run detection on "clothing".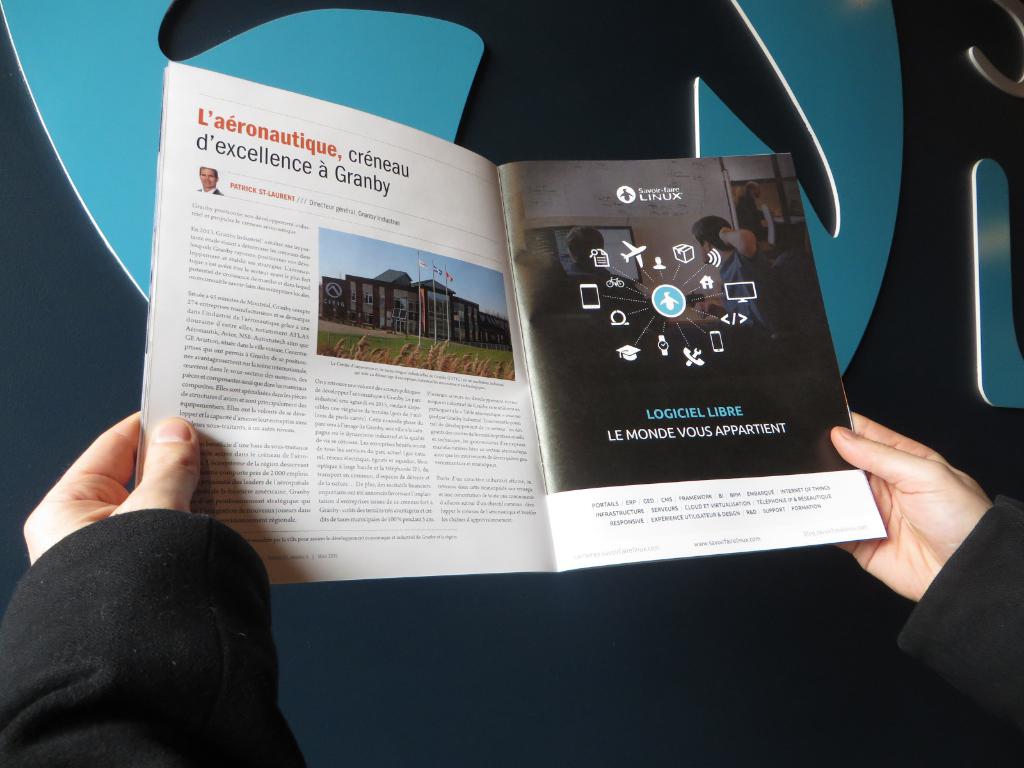
Result: <box>737,191,765,244</box>.
